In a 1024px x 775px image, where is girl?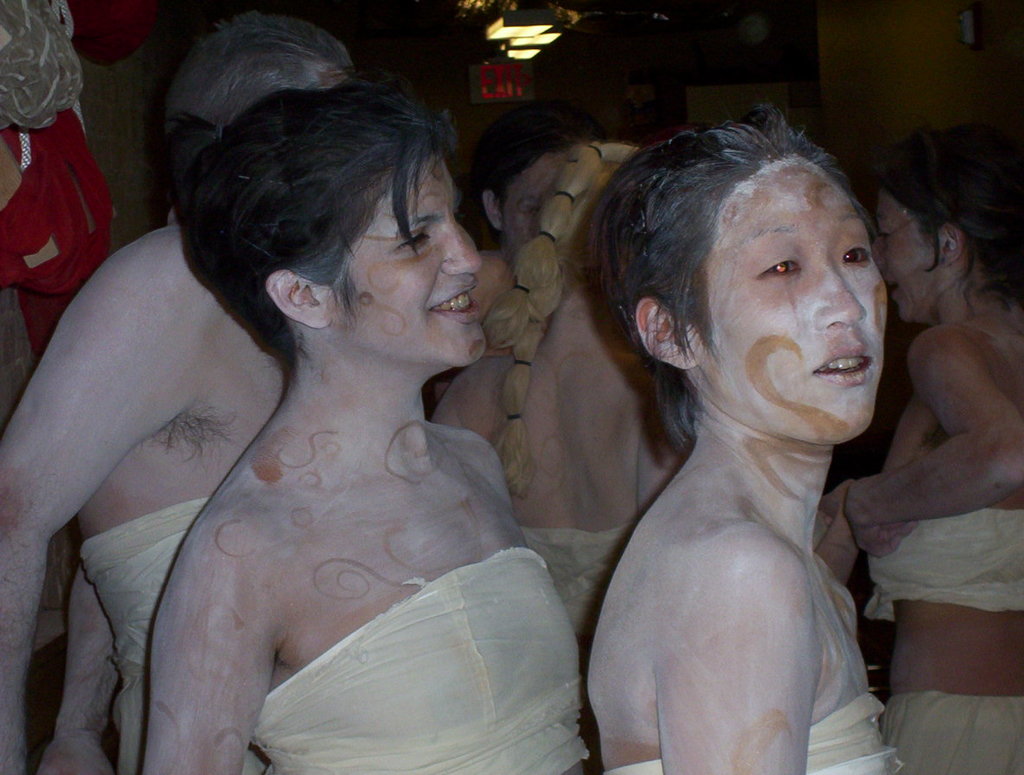
left=134, top=76, right=594, bottom=774.
